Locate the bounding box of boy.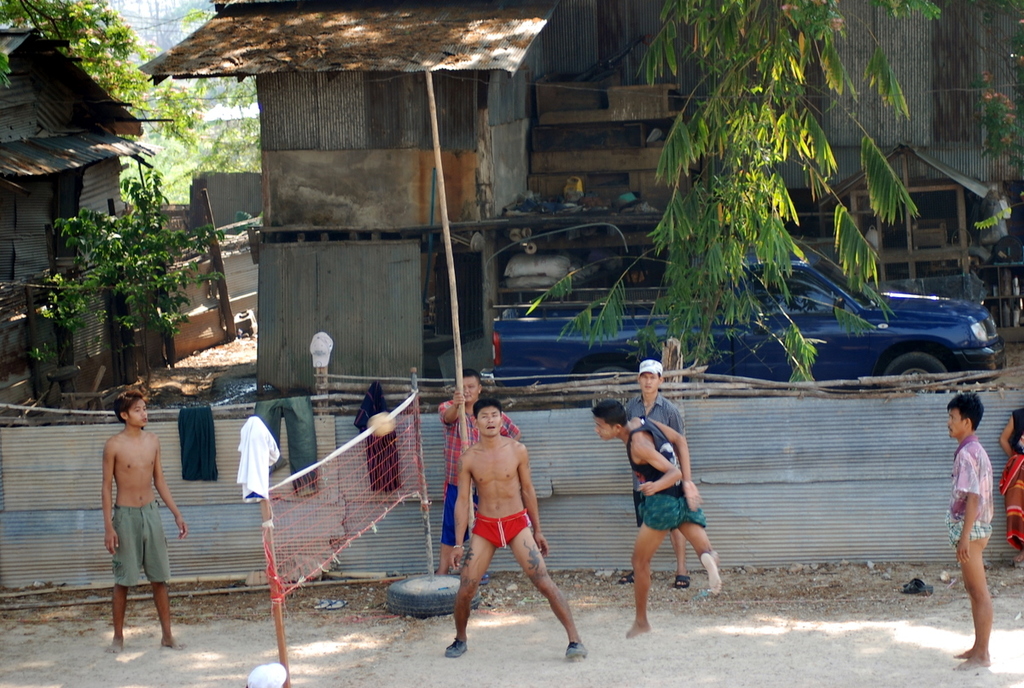
Bounding box: (610, 382, 724, 639).
